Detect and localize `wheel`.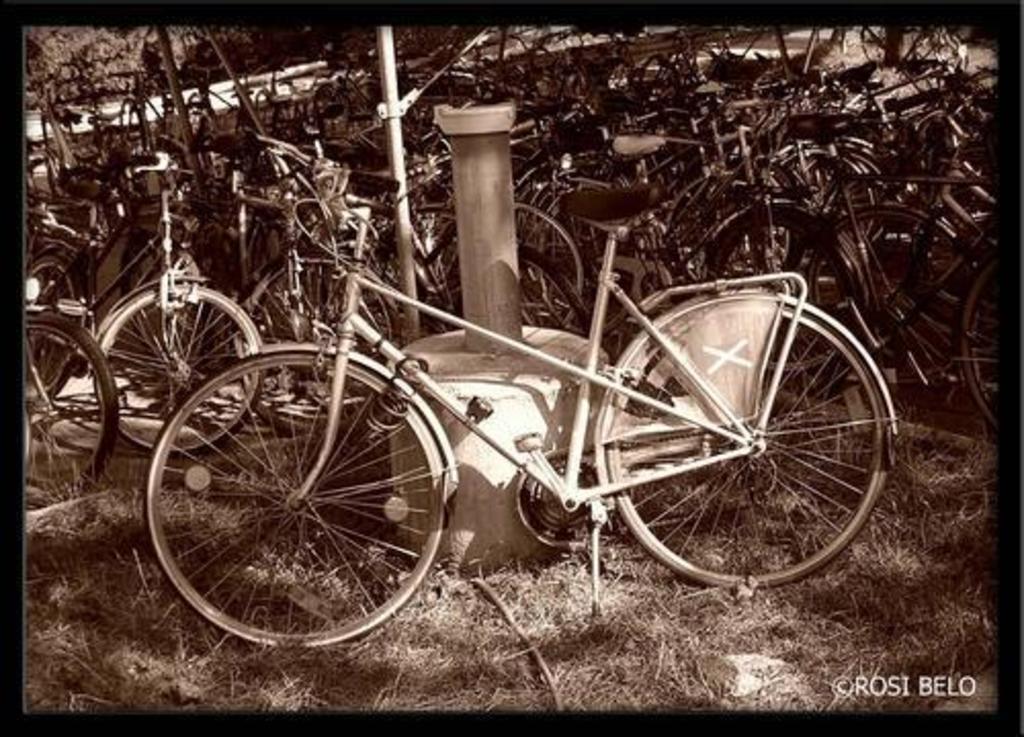
Localized at [x1=596, y1=289, x2=899, y2=596].
